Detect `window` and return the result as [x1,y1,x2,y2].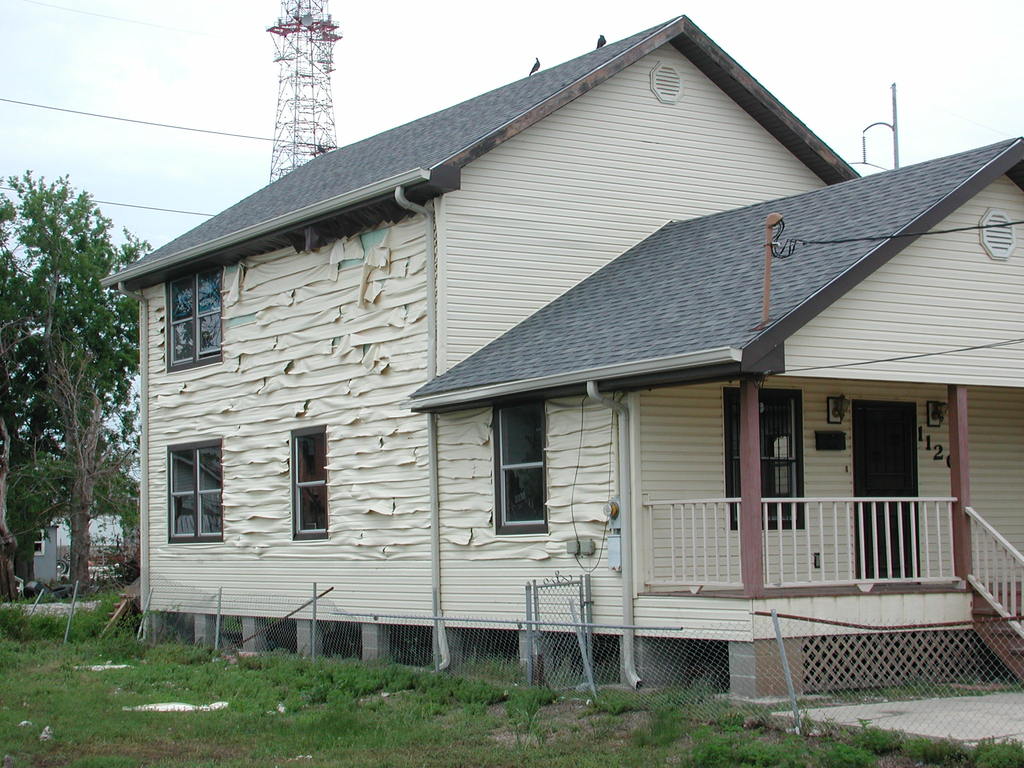
[723,388,806,536].
